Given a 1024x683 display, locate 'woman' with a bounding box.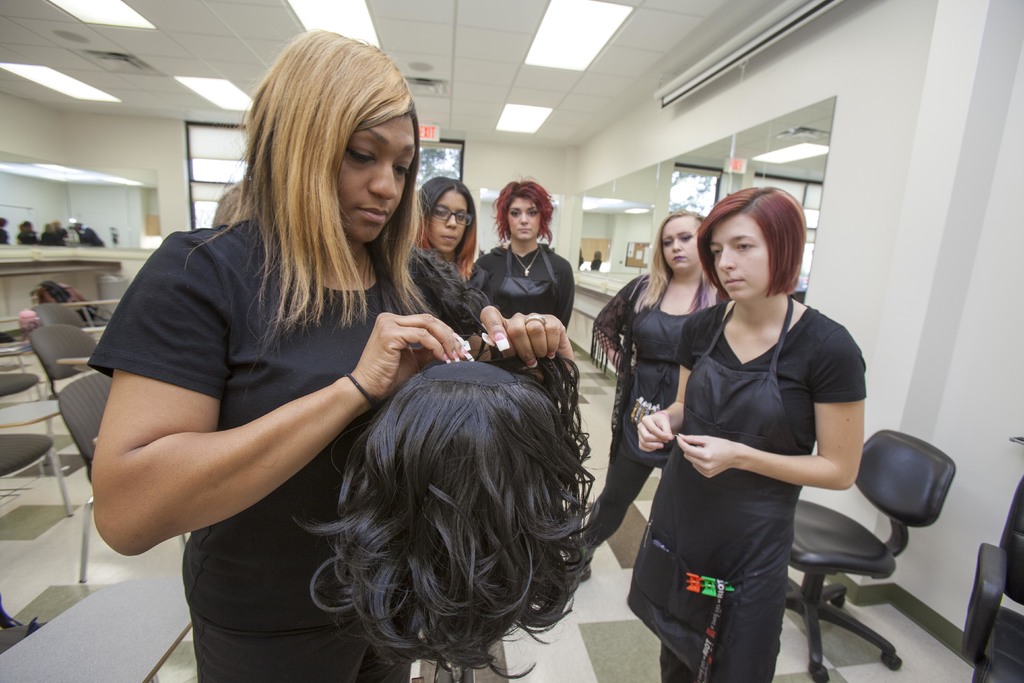
Located: region(84, 26, 573, 682).
